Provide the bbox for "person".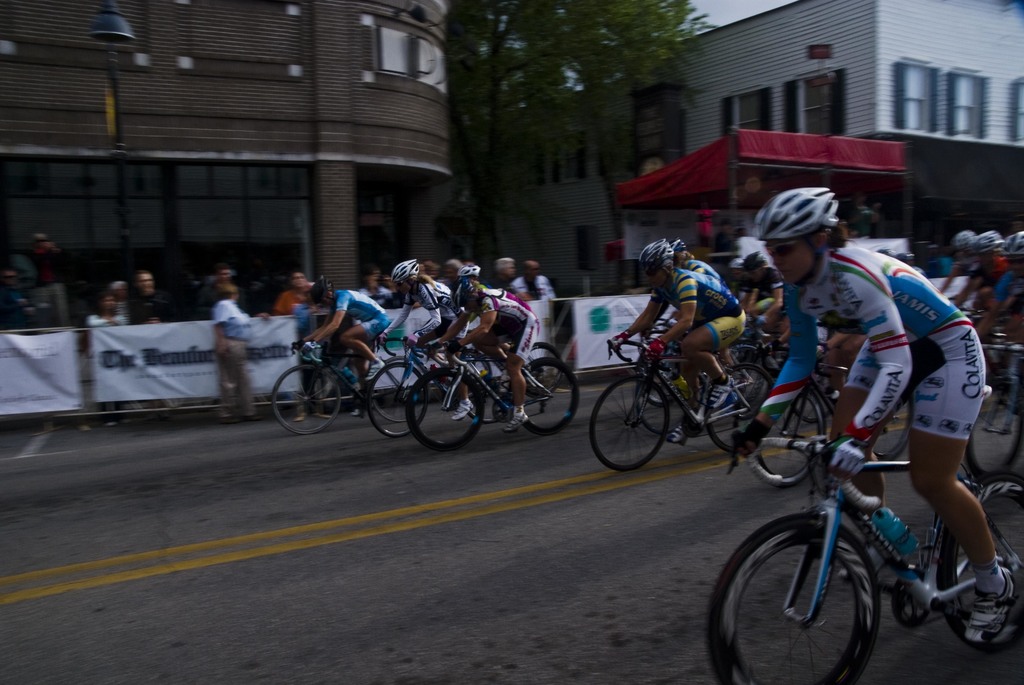
(left=204, top=267, right=234, bottom=322).
